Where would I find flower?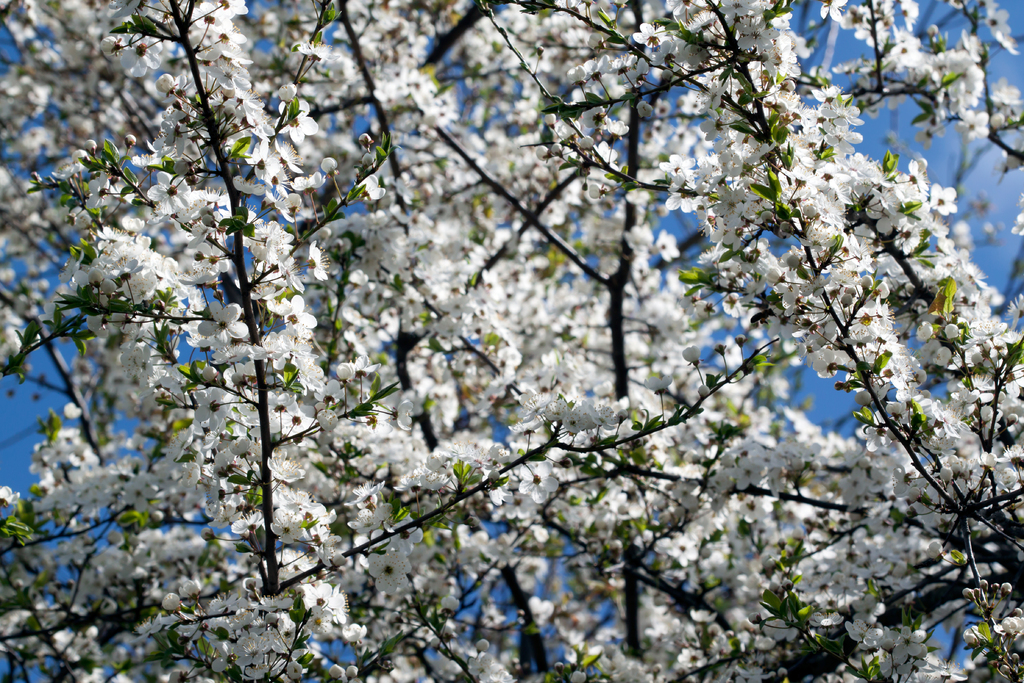
At <region>360, 177, 383, 200</region>.
